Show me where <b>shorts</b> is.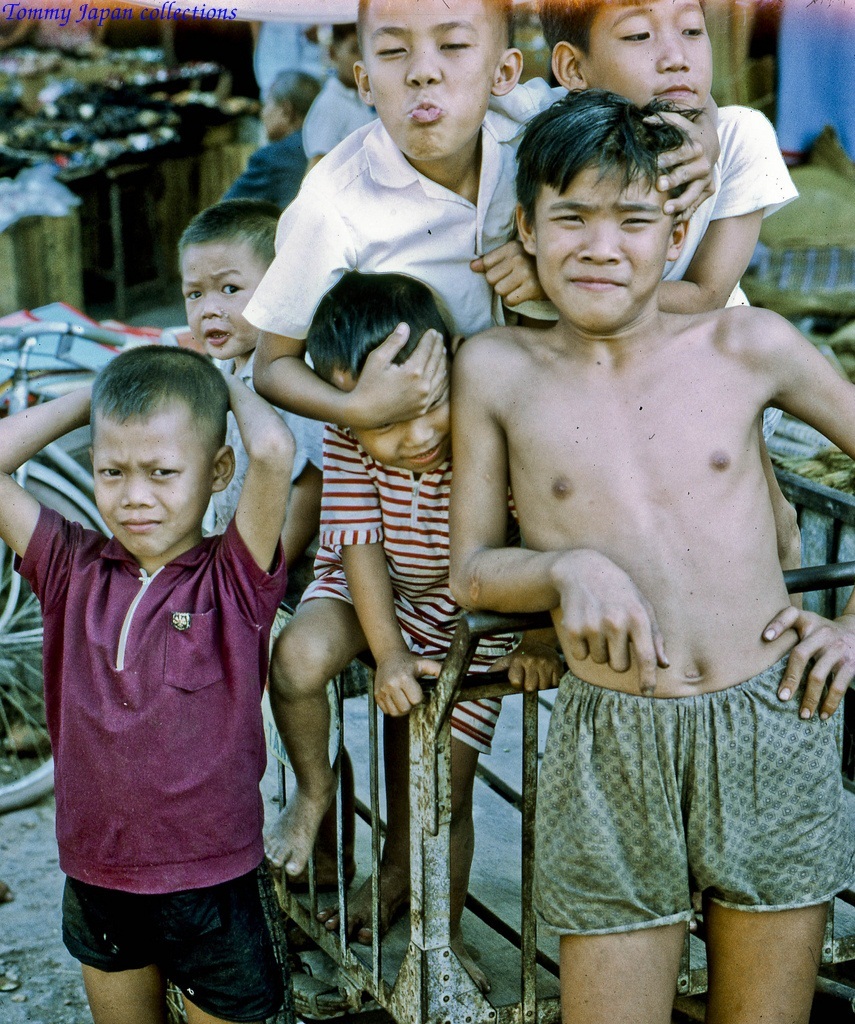
<b>shorts</b> is at [x1=296, y1=568, x2=512, y2=754].
